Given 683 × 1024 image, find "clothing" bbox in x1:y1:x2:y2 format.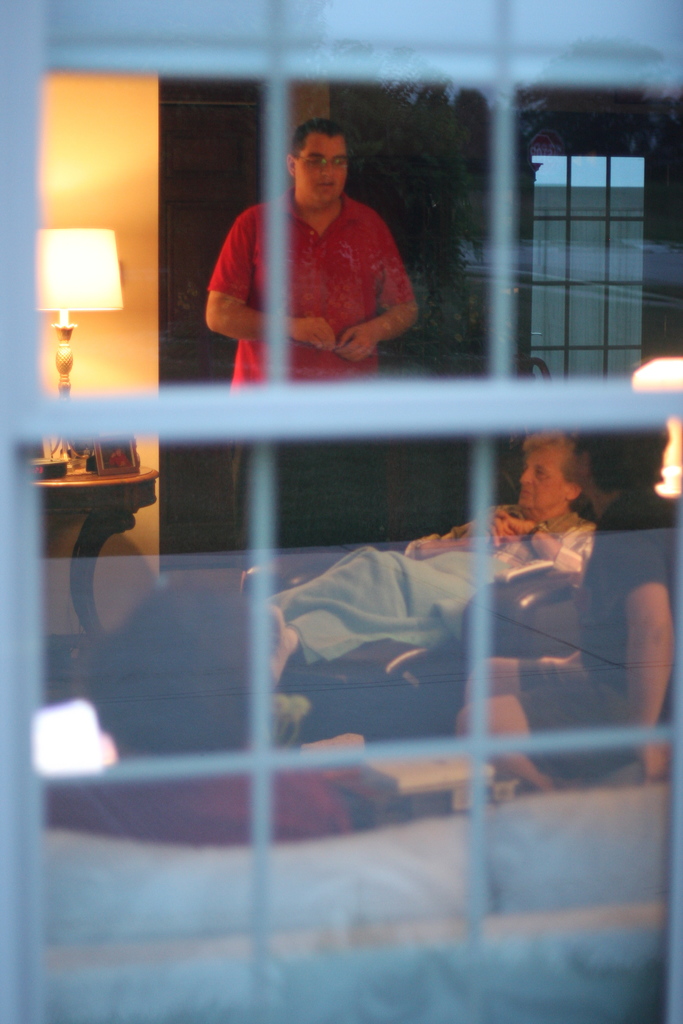
206:181:413:545.
